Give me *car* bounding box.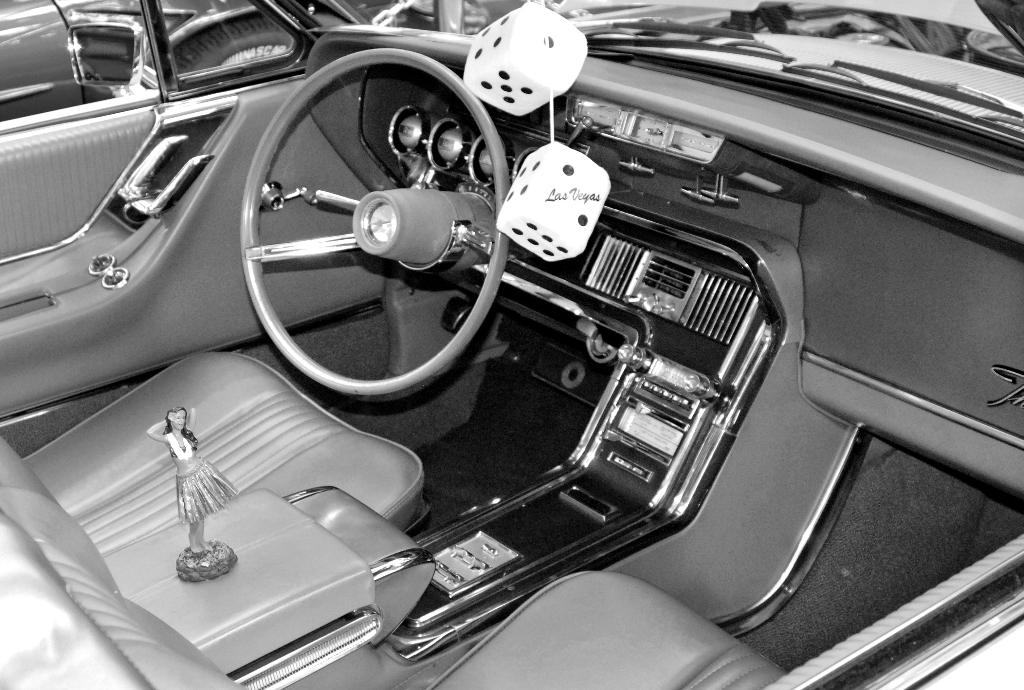
bbox(0, 0, 1023, 689).
